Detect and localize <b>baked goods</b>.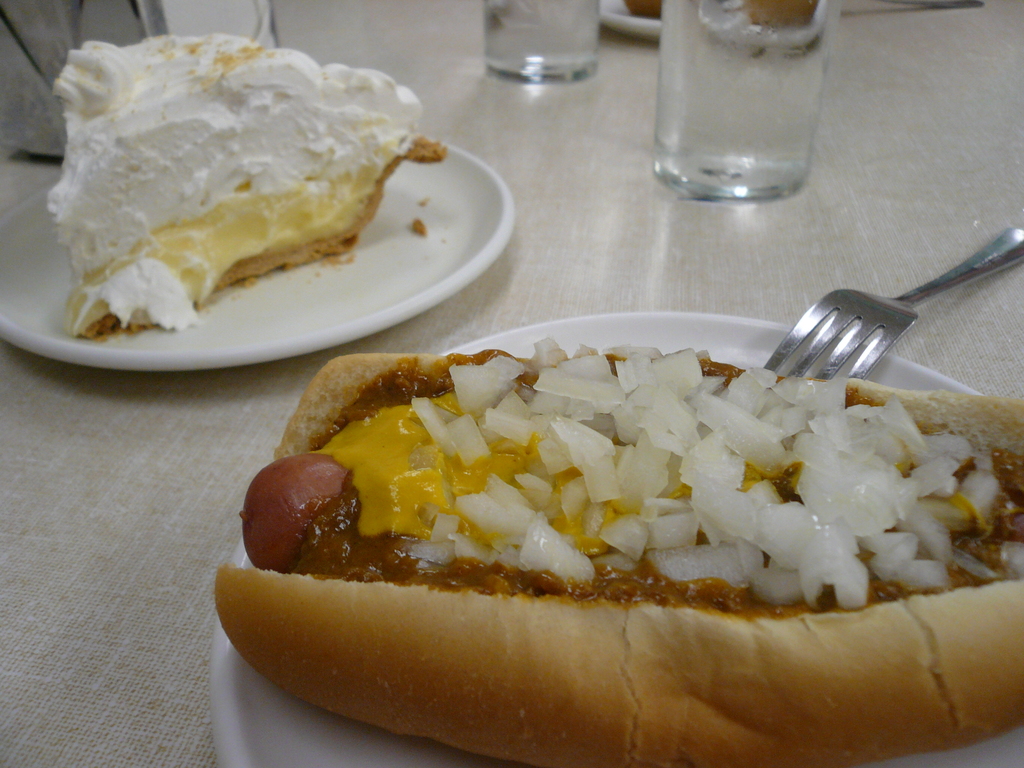
Localized at (43,29,448,342).
